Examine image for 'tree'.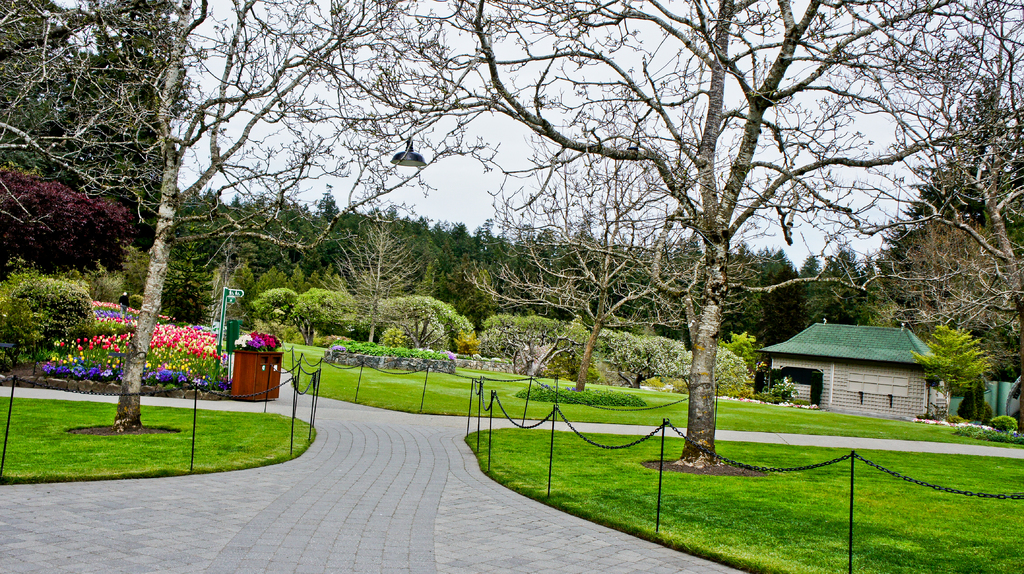
Examination result: (886, 109, 1023, 381).
